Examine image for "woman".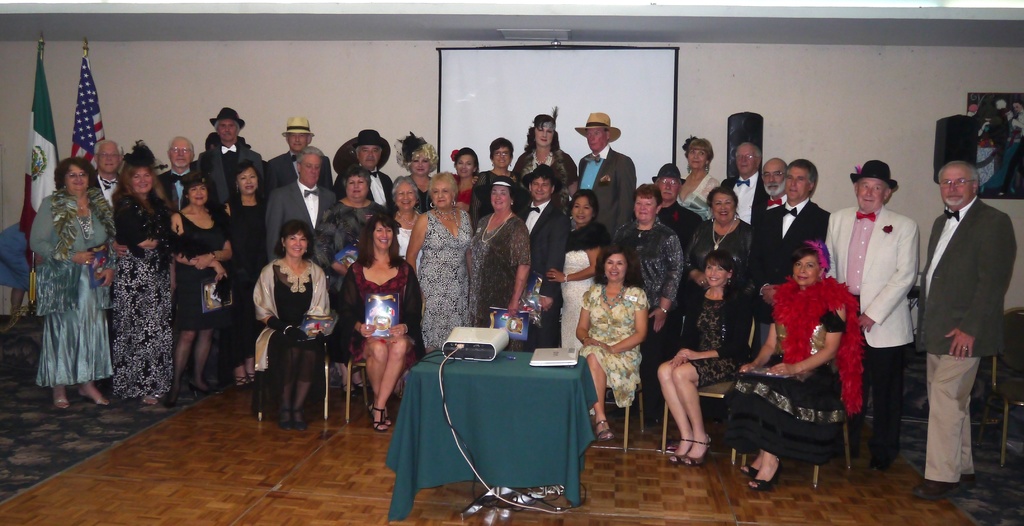
Examination result: l=575, t=240, r=646, b=443.
